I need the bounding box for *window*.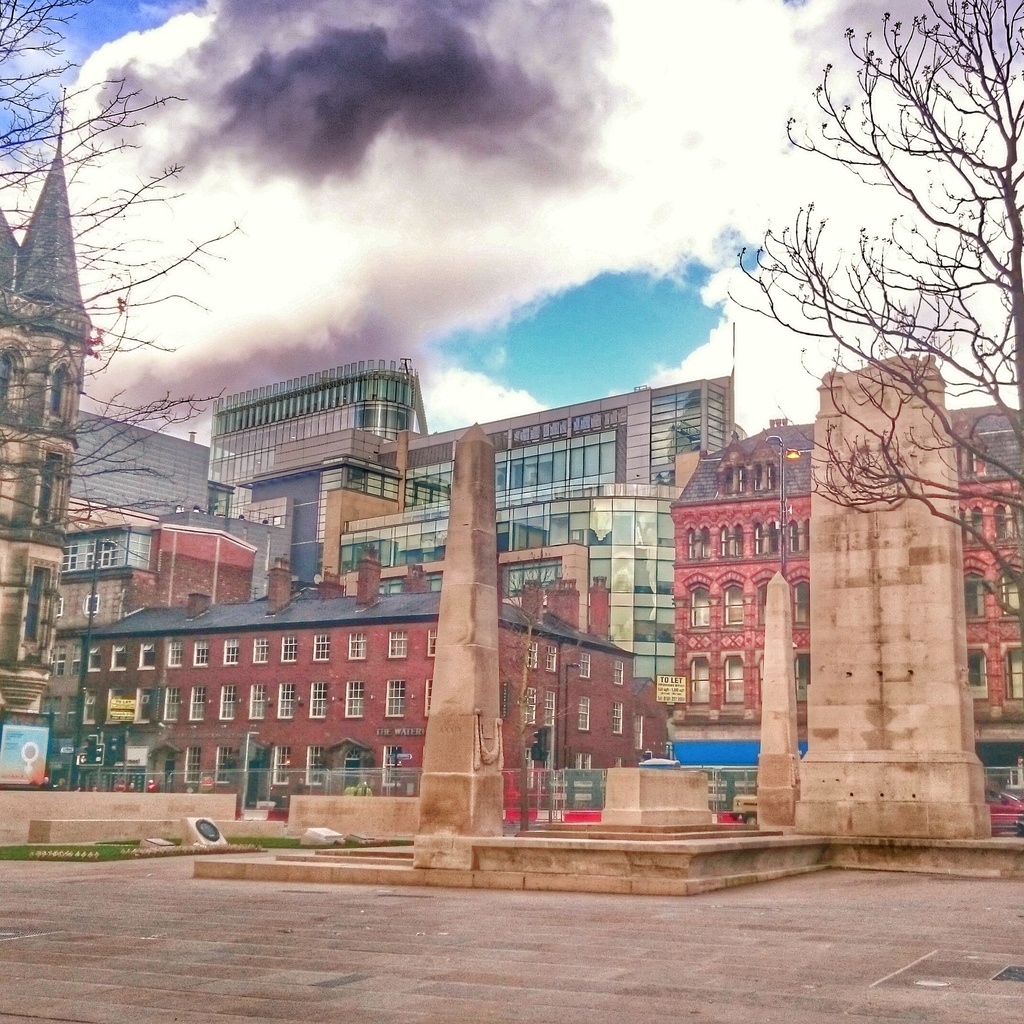
Here it is: region(83, 690, 97, 723).
